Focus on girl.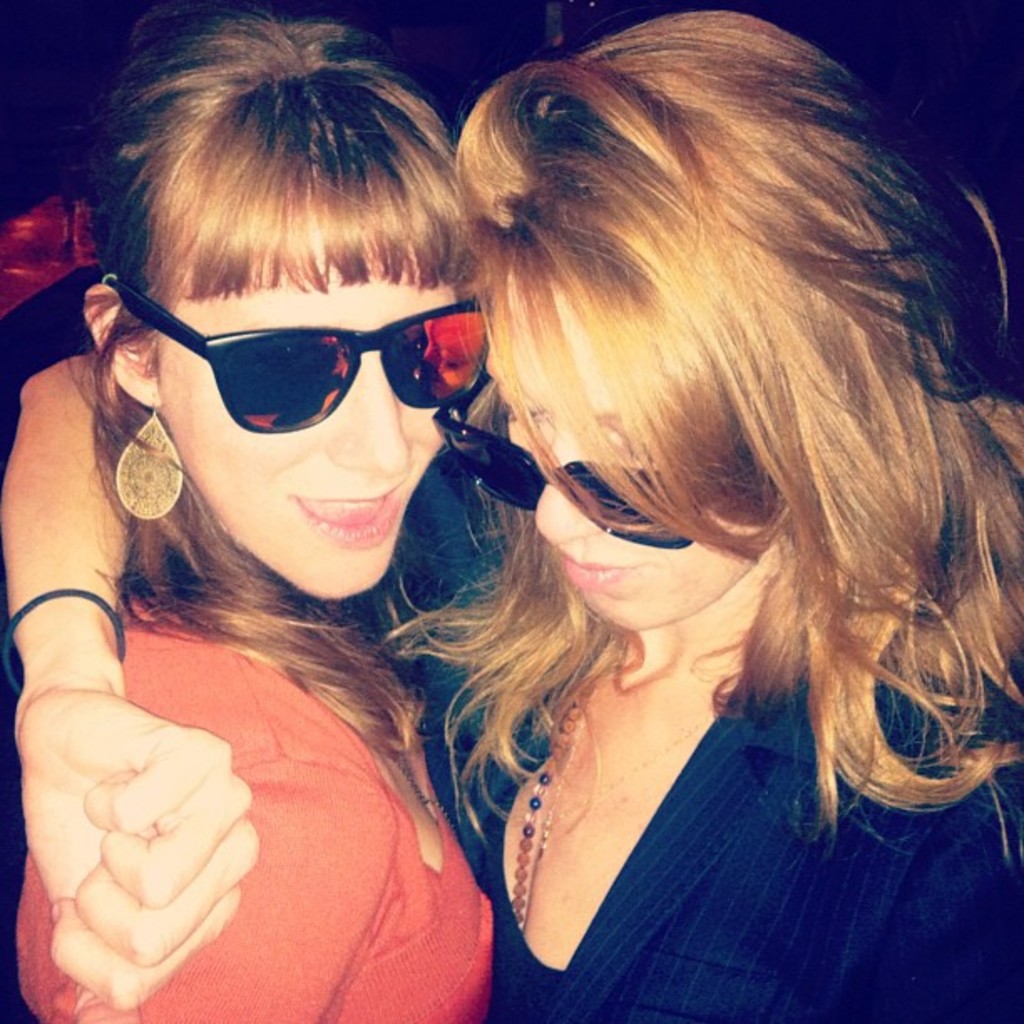
Focused at [2,8,1022,1022].
